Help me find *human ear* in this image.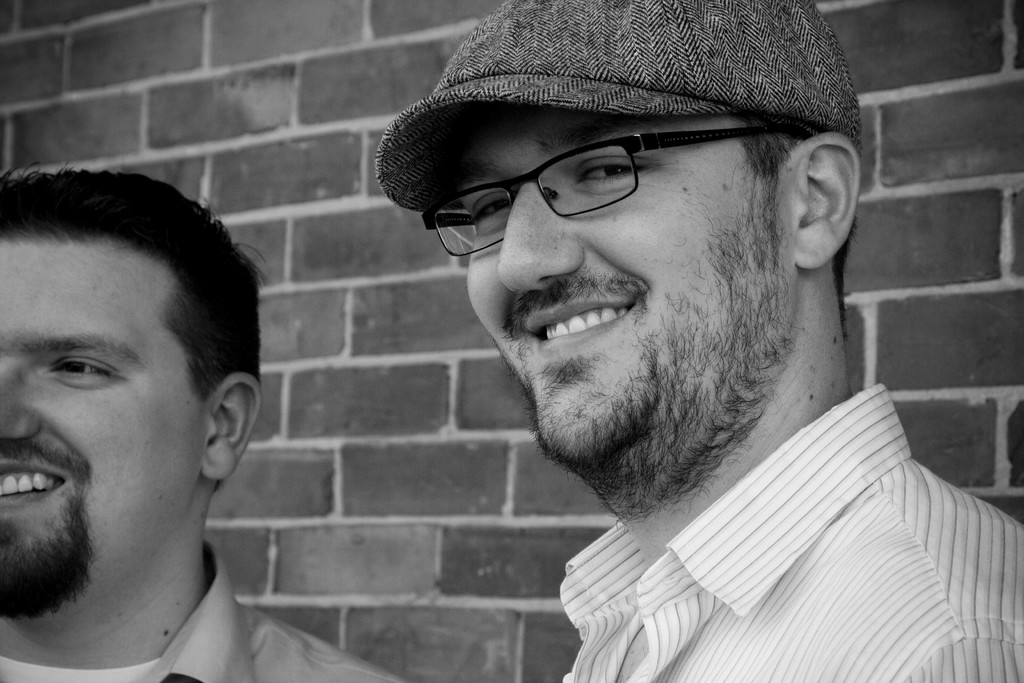
Found it: bbox=(794, 134, 861, 267).
